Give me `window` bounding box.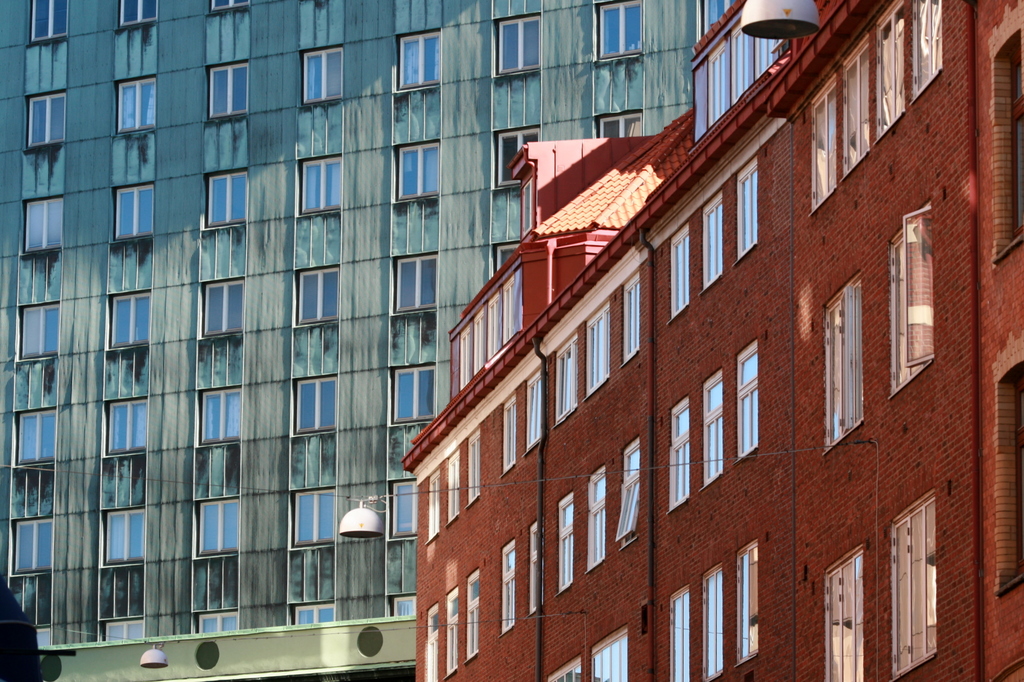
530, 521, 544, 611.
